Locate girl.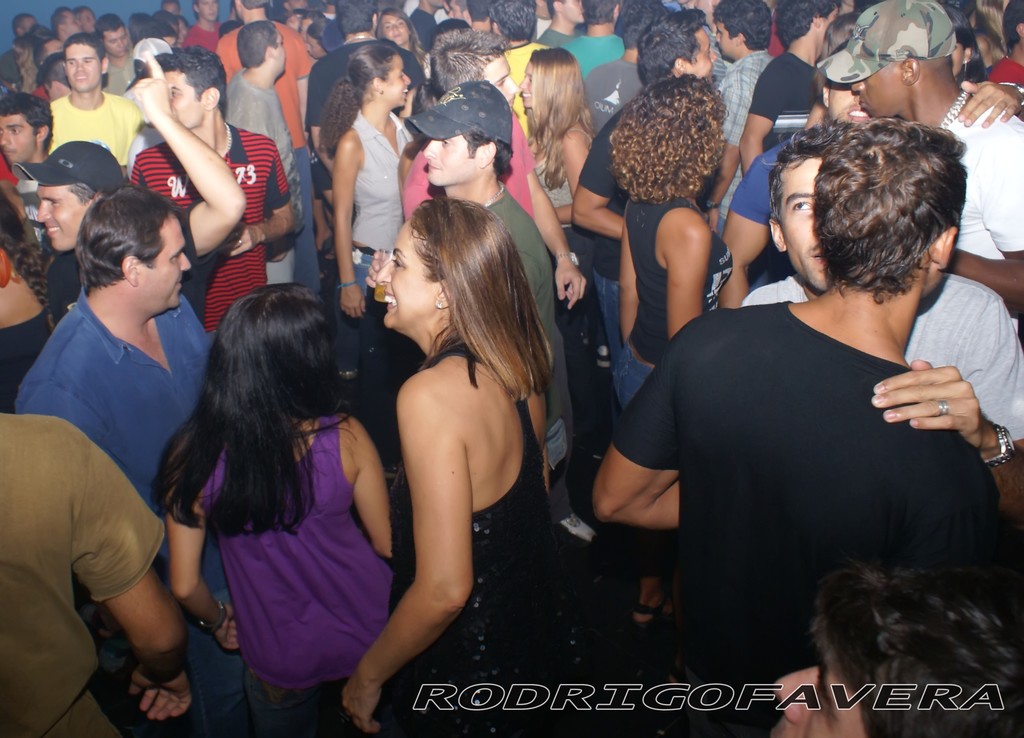
Bounding box: 328 33 422 381.
